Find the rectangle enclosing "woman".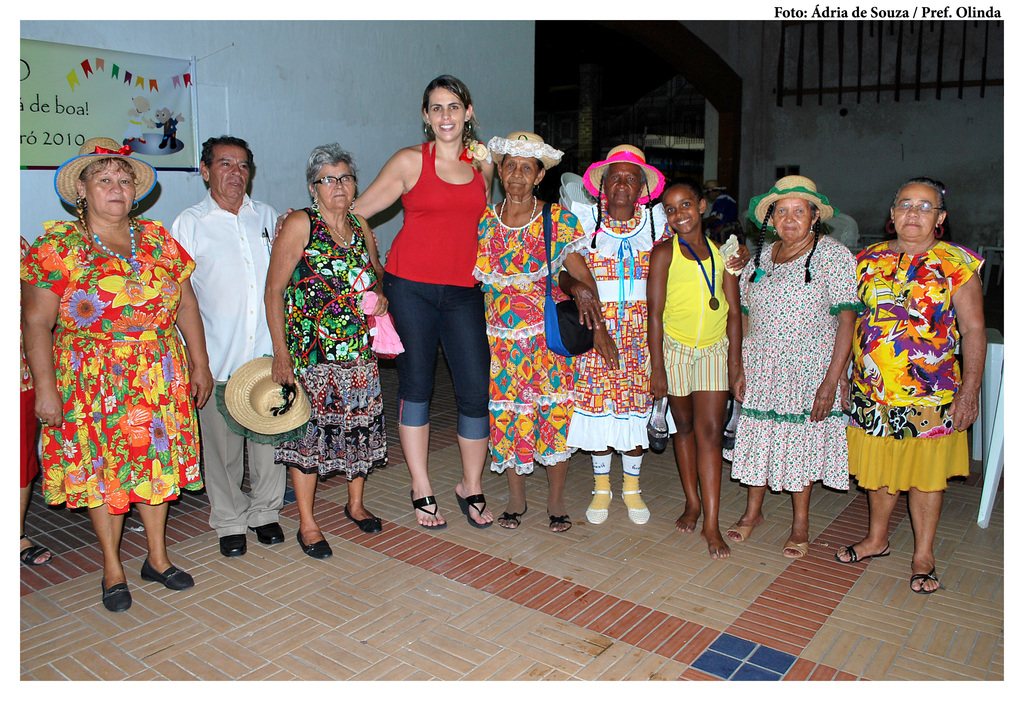
(260,147,391,566).
